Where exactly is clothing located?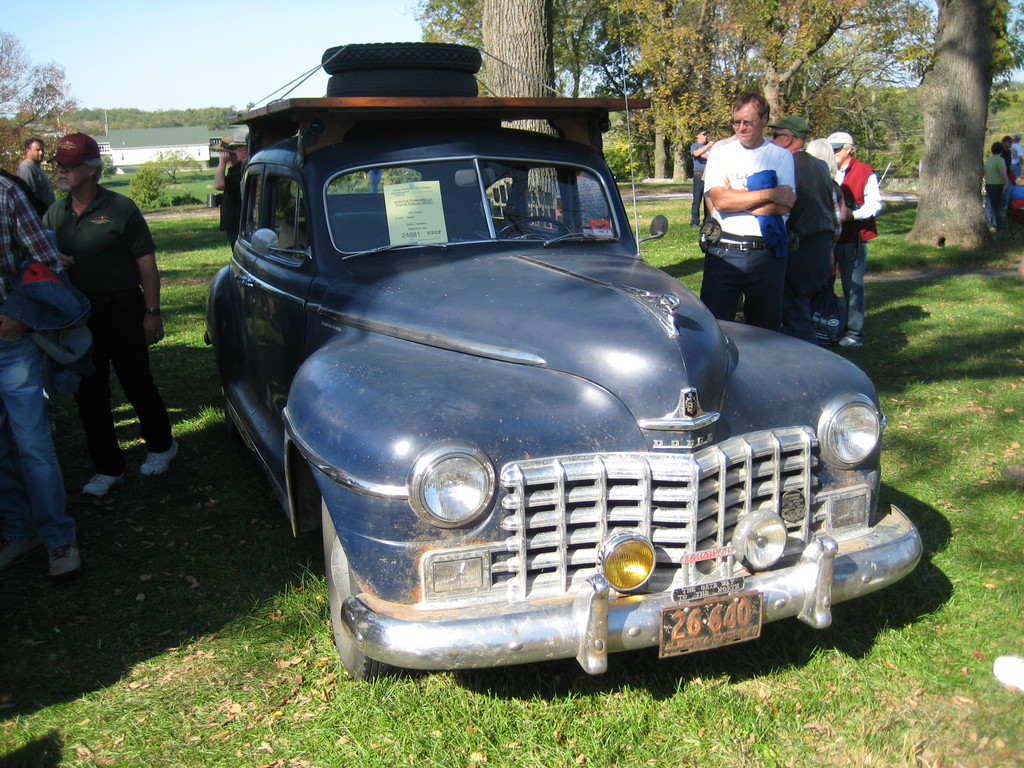
Its bounding box is bbox=[15, 162, 58, 208].
